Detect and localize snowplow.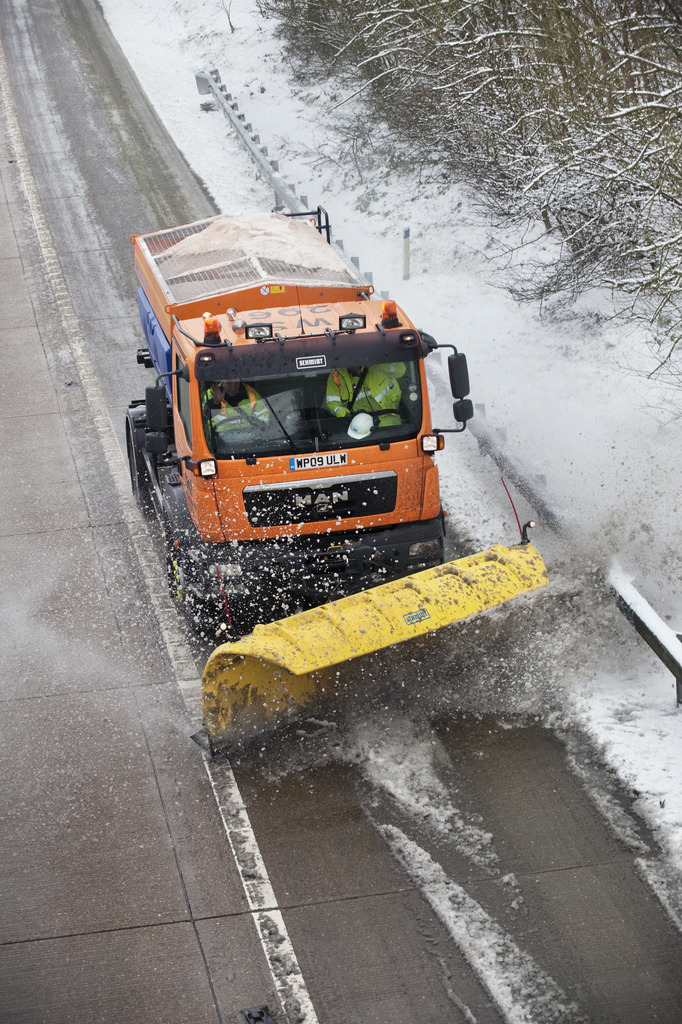
Localized at 123/204/552/760.
